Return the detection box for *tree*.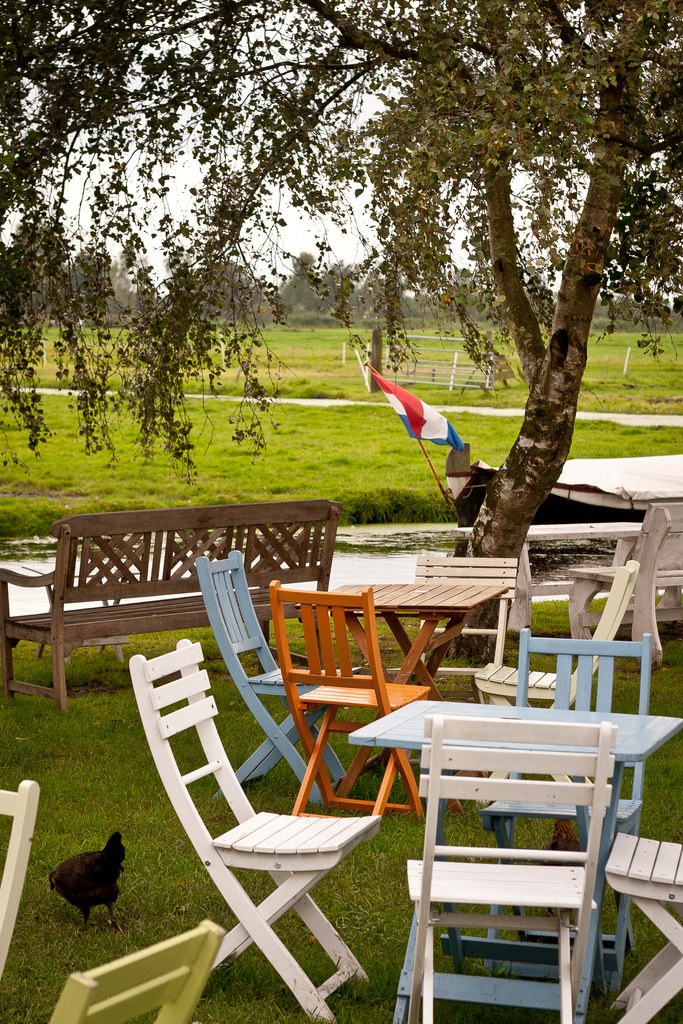
x1=189, y1=260, x2=259, y2=316.
